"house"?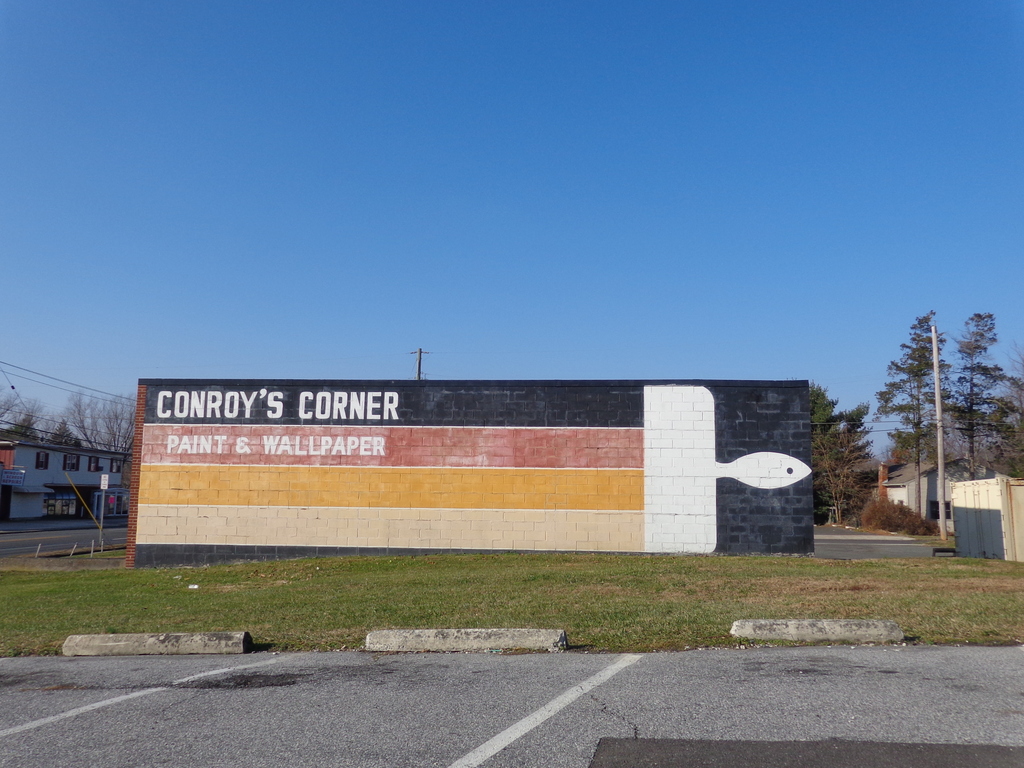
x1=860 y1=455 x2=985 y2=522
